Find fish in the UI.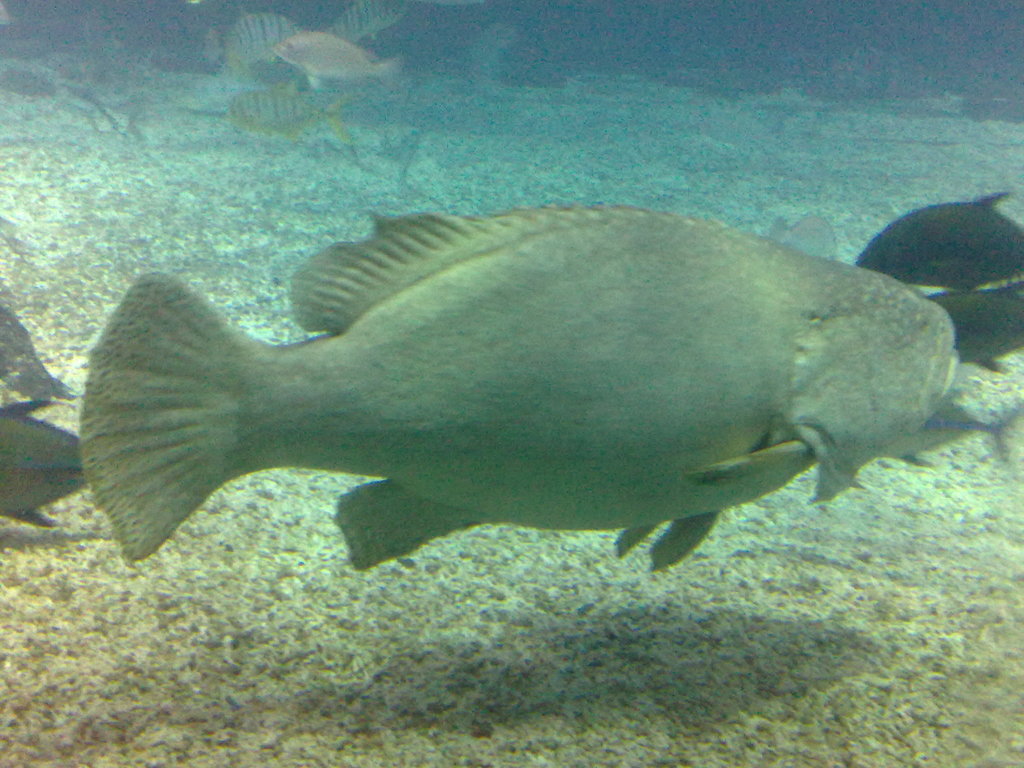
UI element at <bbox>0, 301, 72, 407</bbox>.
